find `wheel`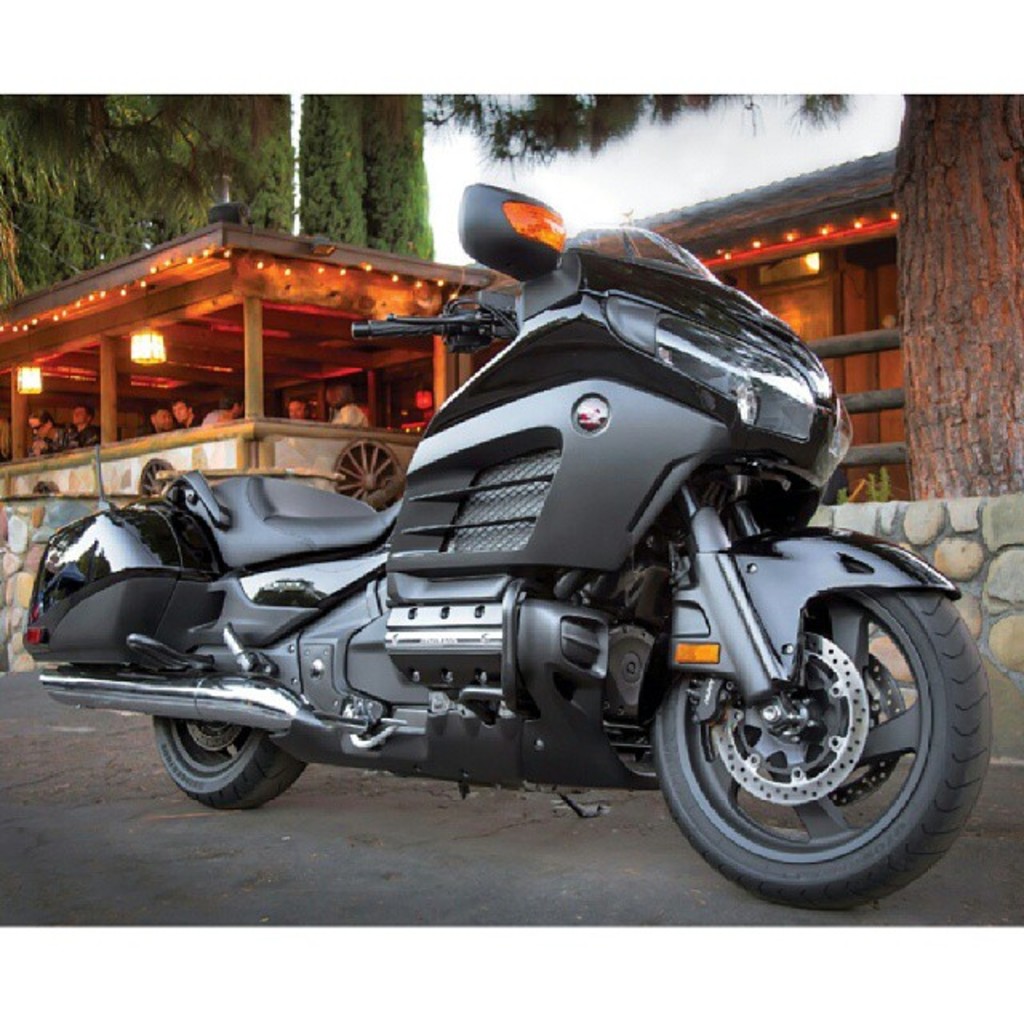
locate(160, 714, 298, 816)
